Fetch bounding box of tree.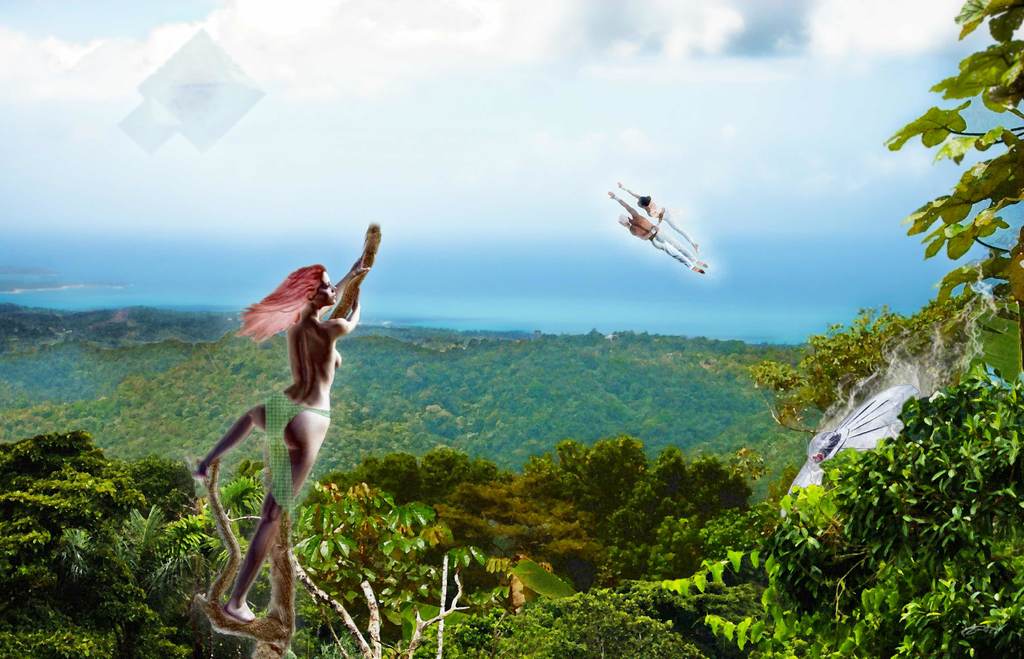
Bbox: <region>419, 493, 589, 594</region>.
